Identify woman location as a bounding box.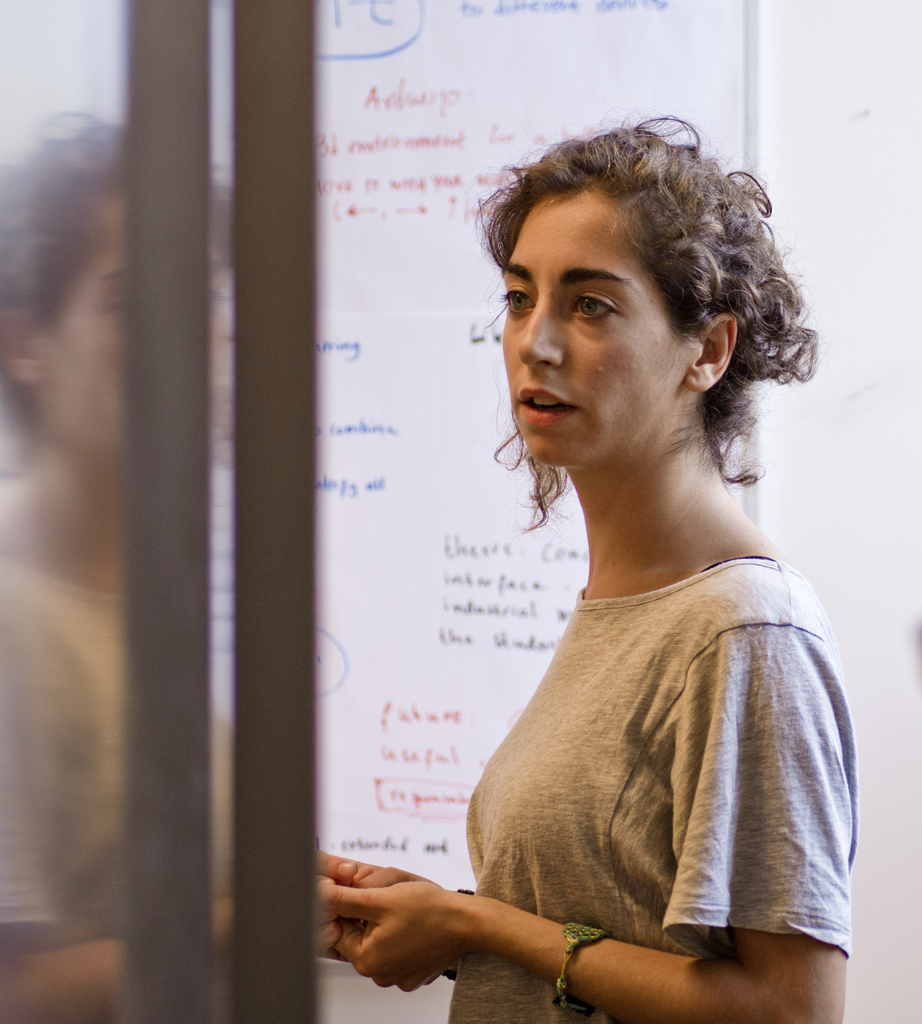
[x1=317, y1=116, x2=864, y2=1023].
